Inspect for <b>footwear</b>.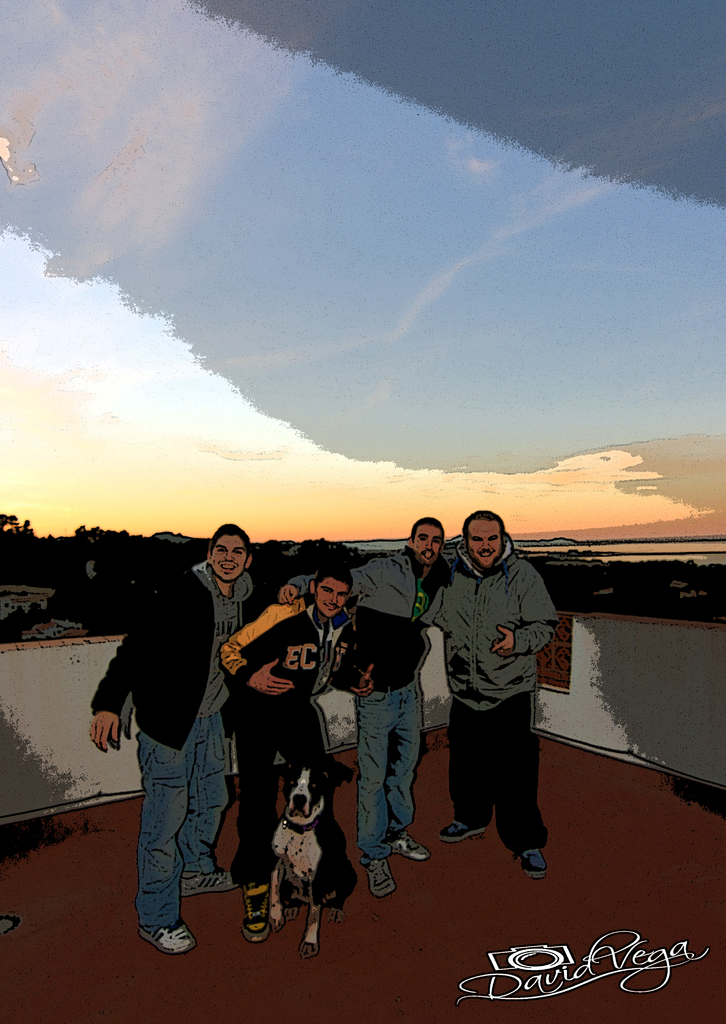
Inspection: [x1=360, y1=853, x2=407, y2=904].
